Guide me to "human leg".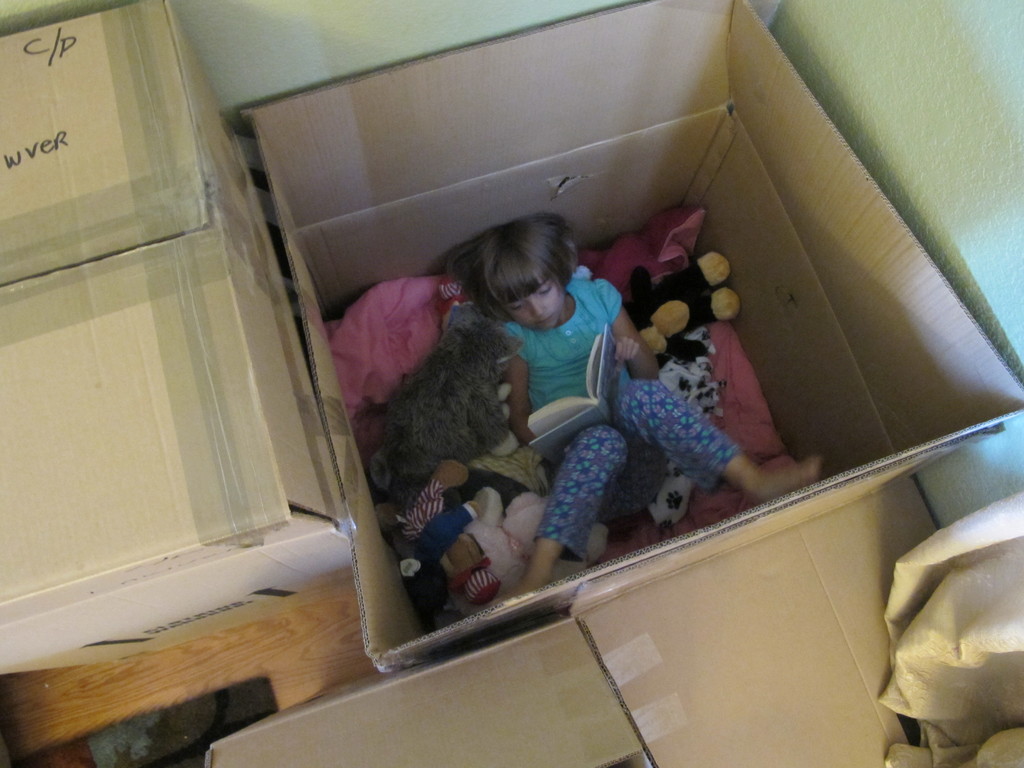
Guidance: [612, 378, 821, 508].
